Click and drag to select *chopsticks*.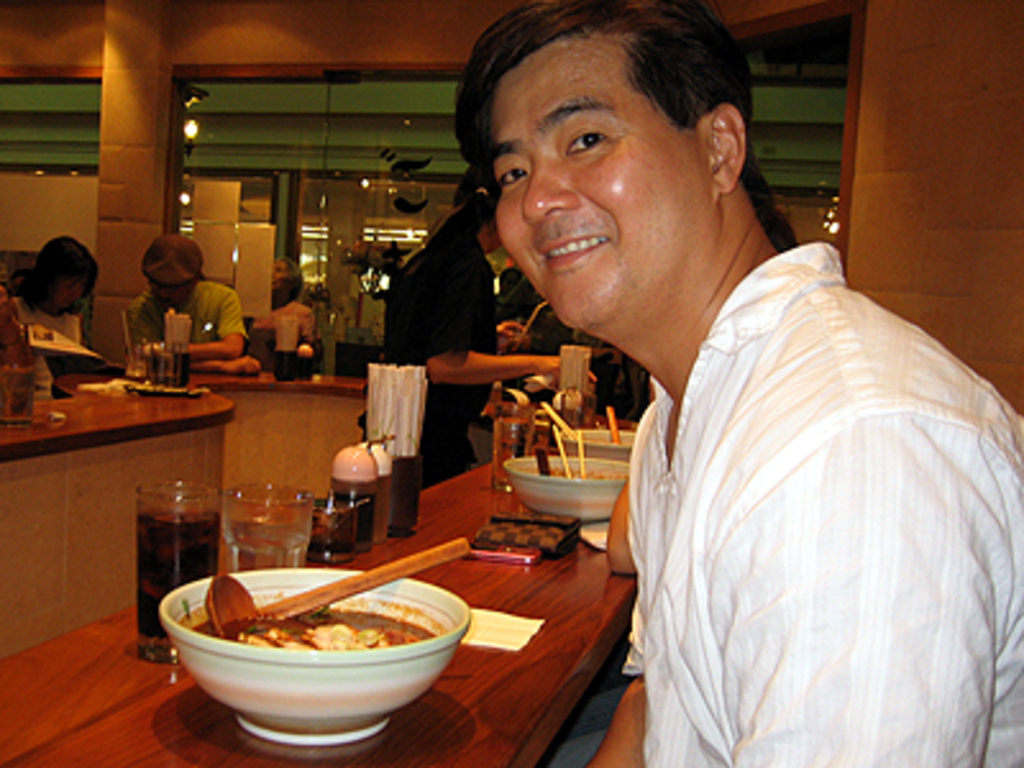
Selection: BBox(540, 397, 581, 440).
